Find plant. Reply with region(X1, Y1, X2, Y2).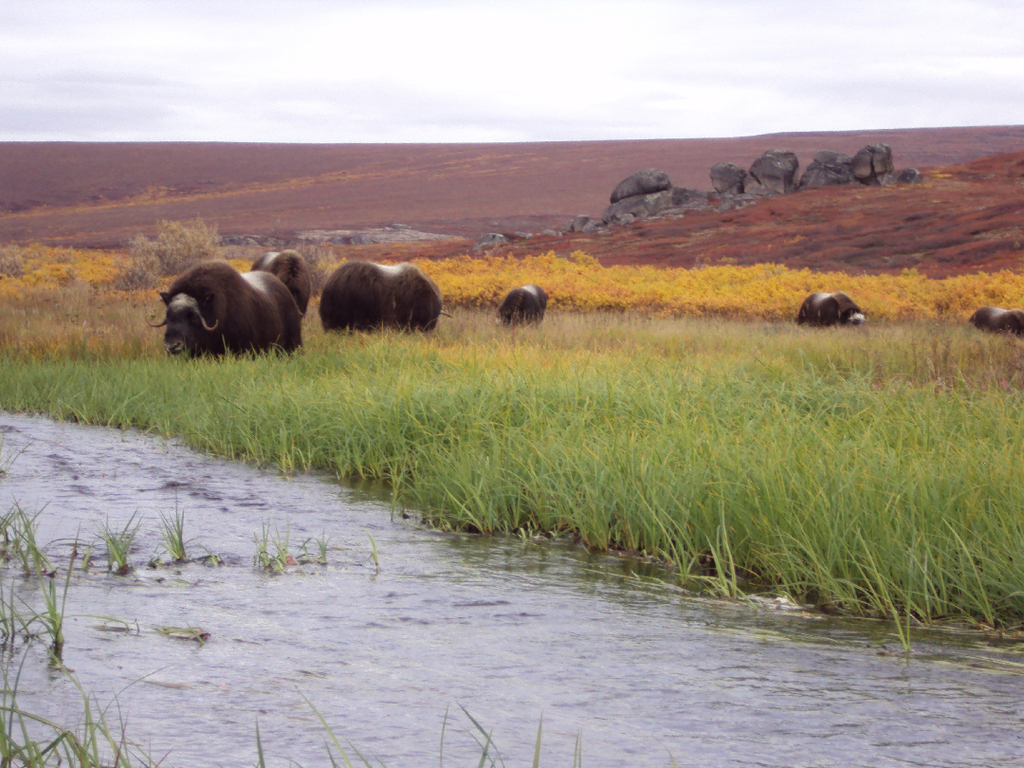
region(0, 228, 33, 272).
